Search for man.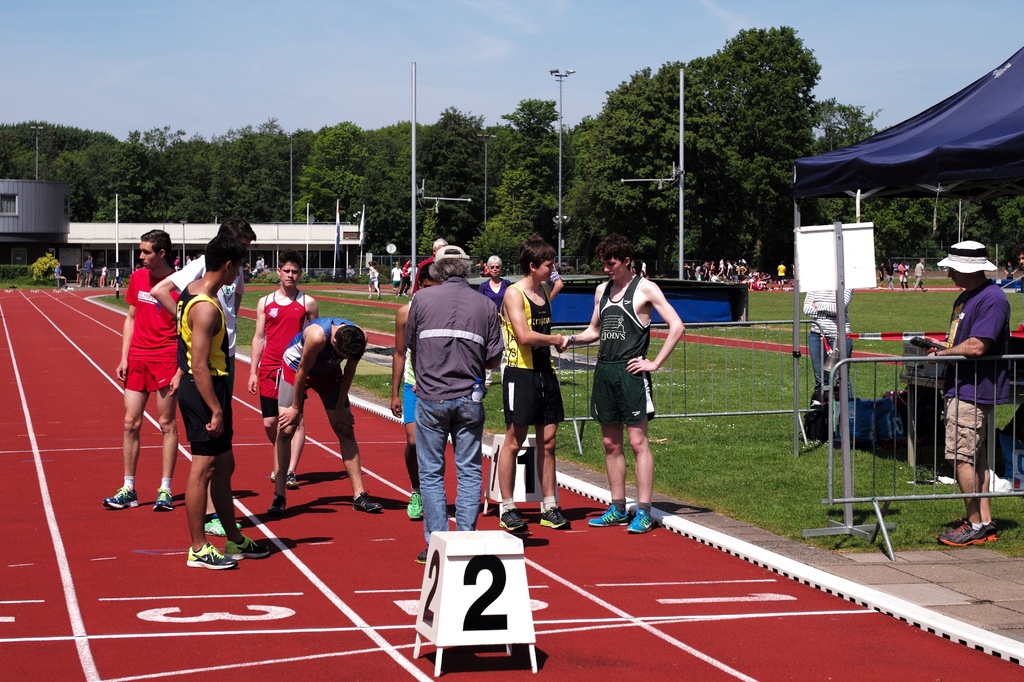
Found at region(886, 257, 897, 289).
